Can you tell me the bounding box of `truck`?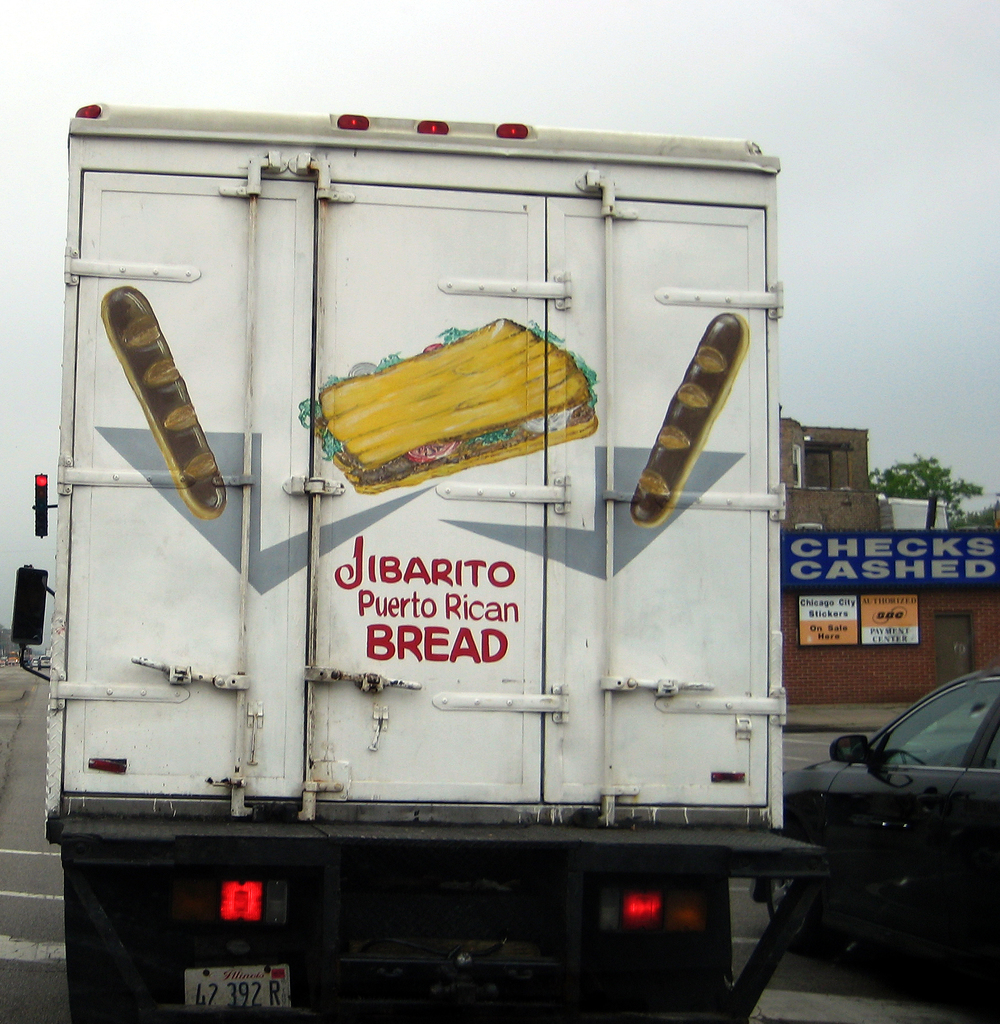
l=13, t=104, r=782, b=1023.
